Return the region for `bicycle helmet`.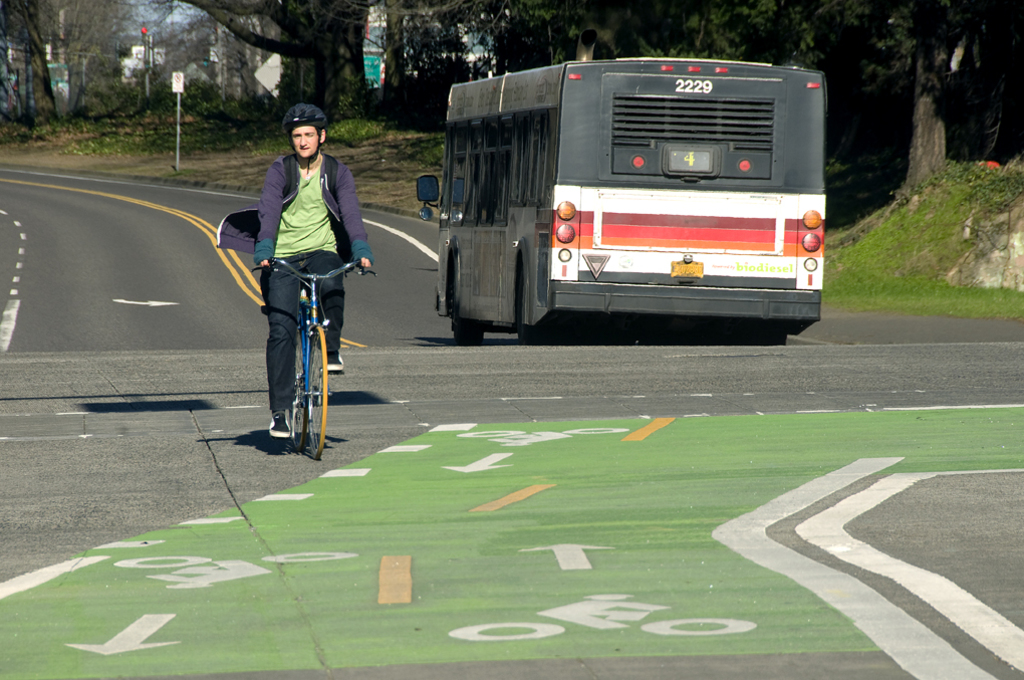
crop(278, 100, 330, 174).
